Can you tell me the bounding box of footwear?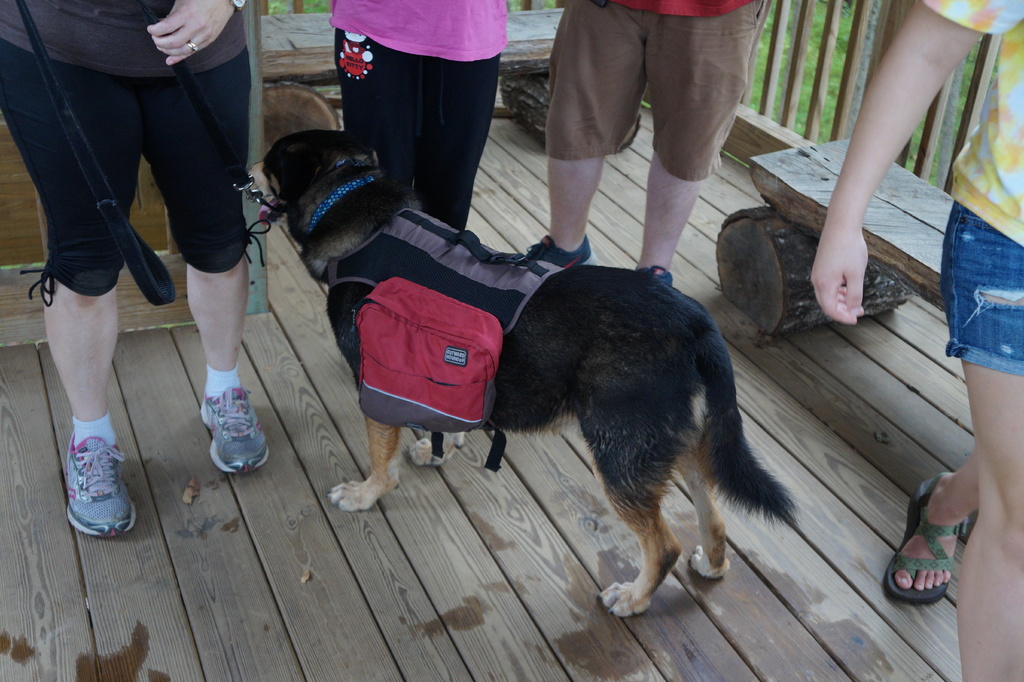
[x1=198, y1=383, x2=271, y2=478].
